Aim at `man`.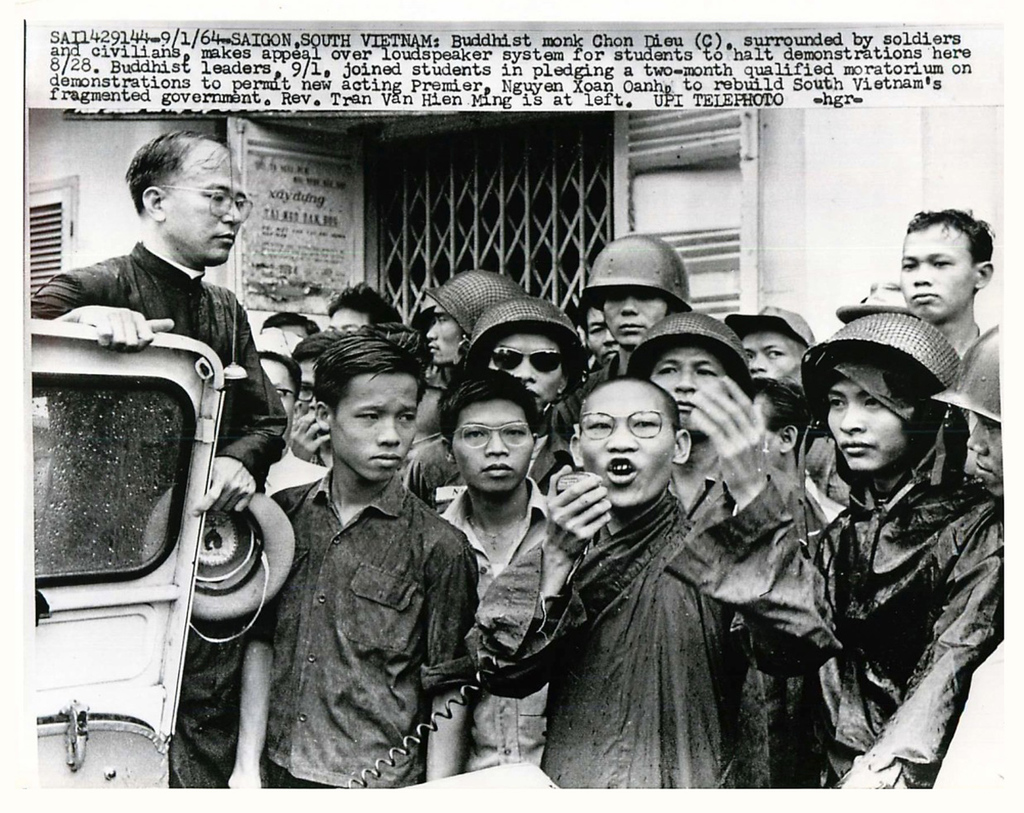
Aimed at x1=724, y1=303, x2=824, y2=393.
